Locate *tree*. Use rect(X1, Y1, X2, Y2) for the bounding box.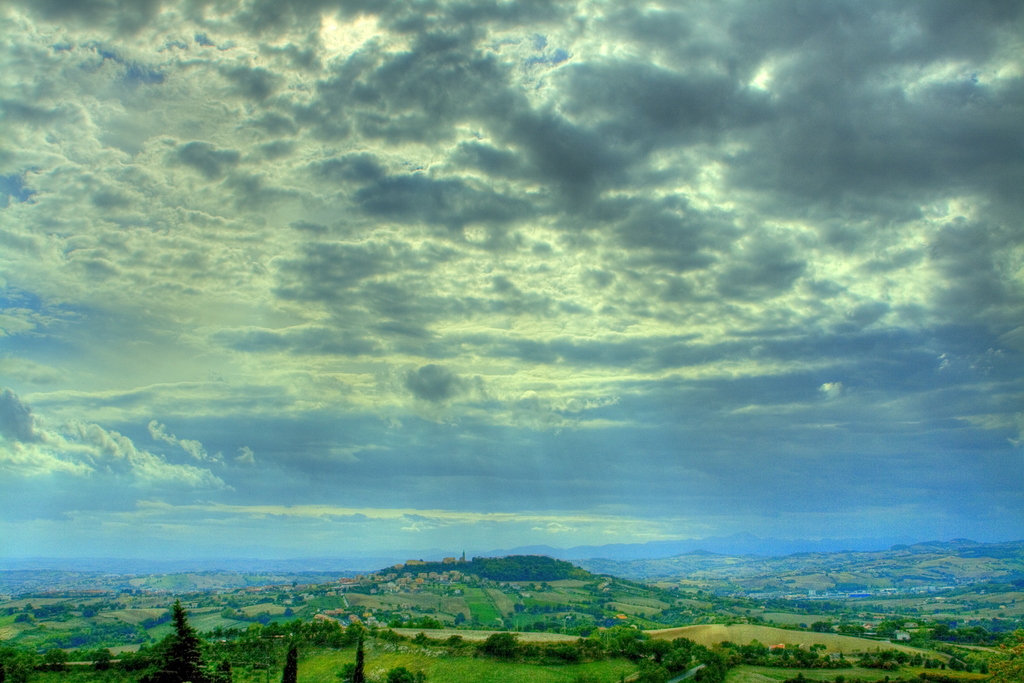
rect(135, 597, 200, 675).
